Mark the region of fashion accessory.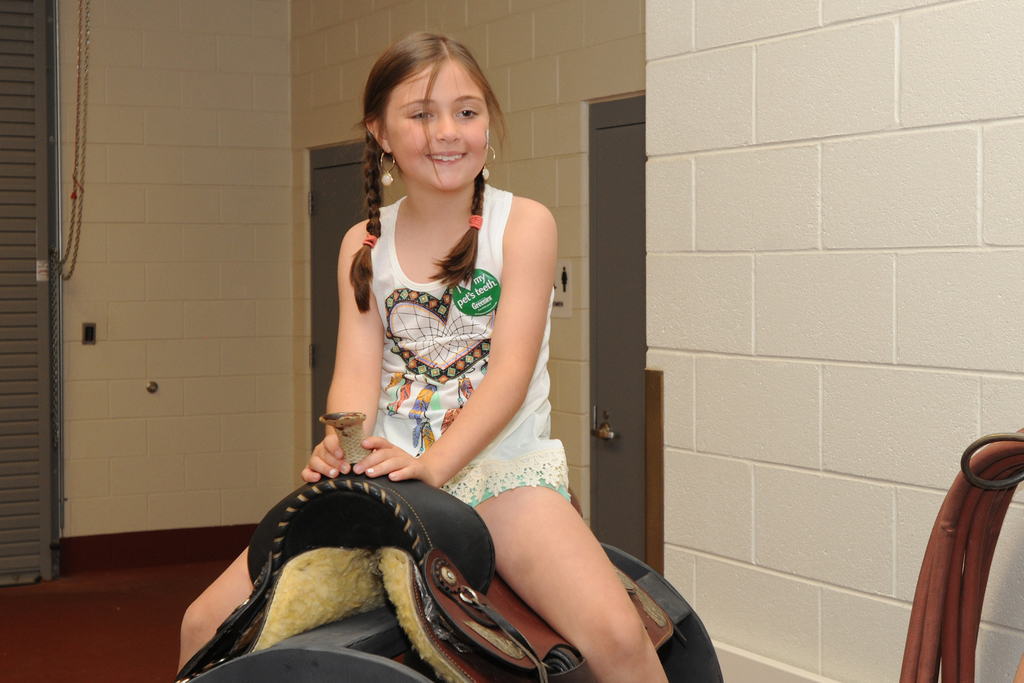
Region: locate(479, 145, 499, 185).
